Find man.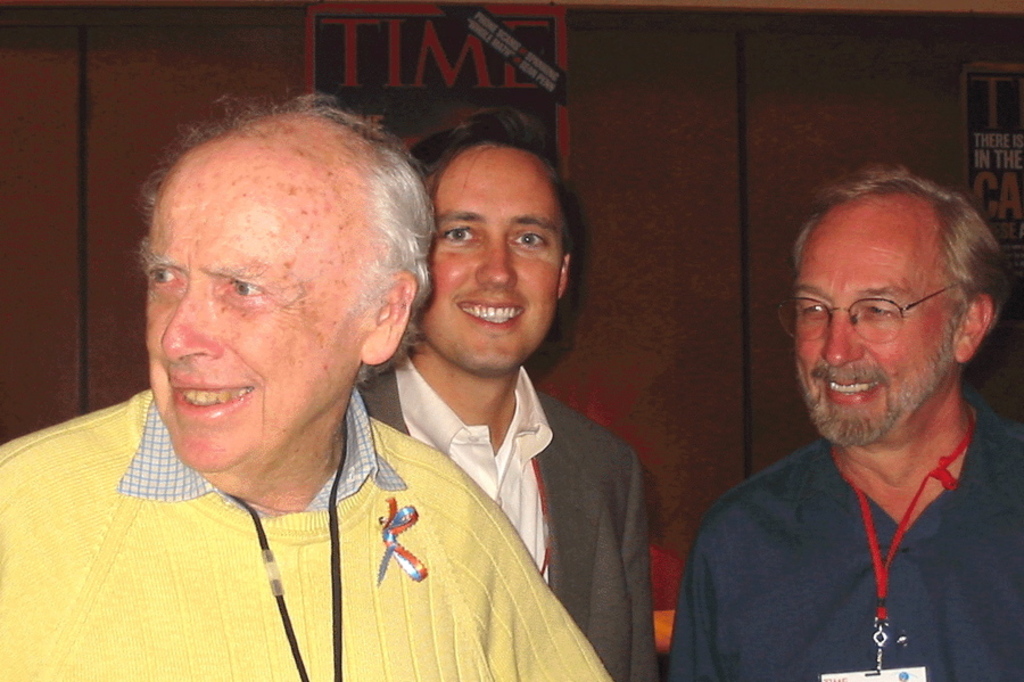
[x1=0, y1=100, x2=613, y2=681].
